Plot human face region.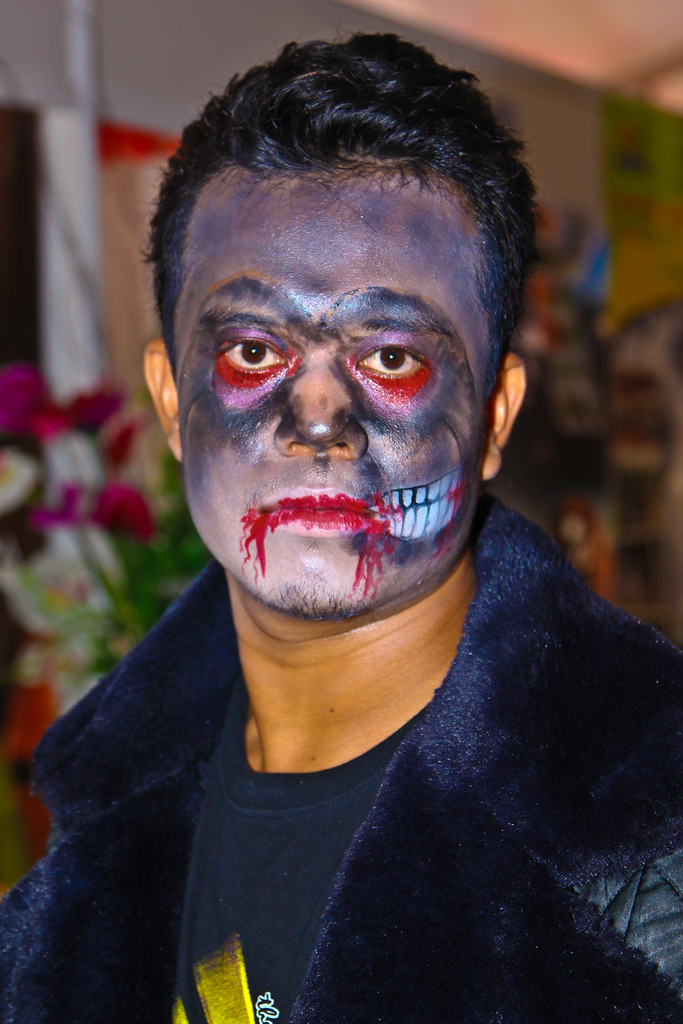
Plotted at 177/166/493/620.
